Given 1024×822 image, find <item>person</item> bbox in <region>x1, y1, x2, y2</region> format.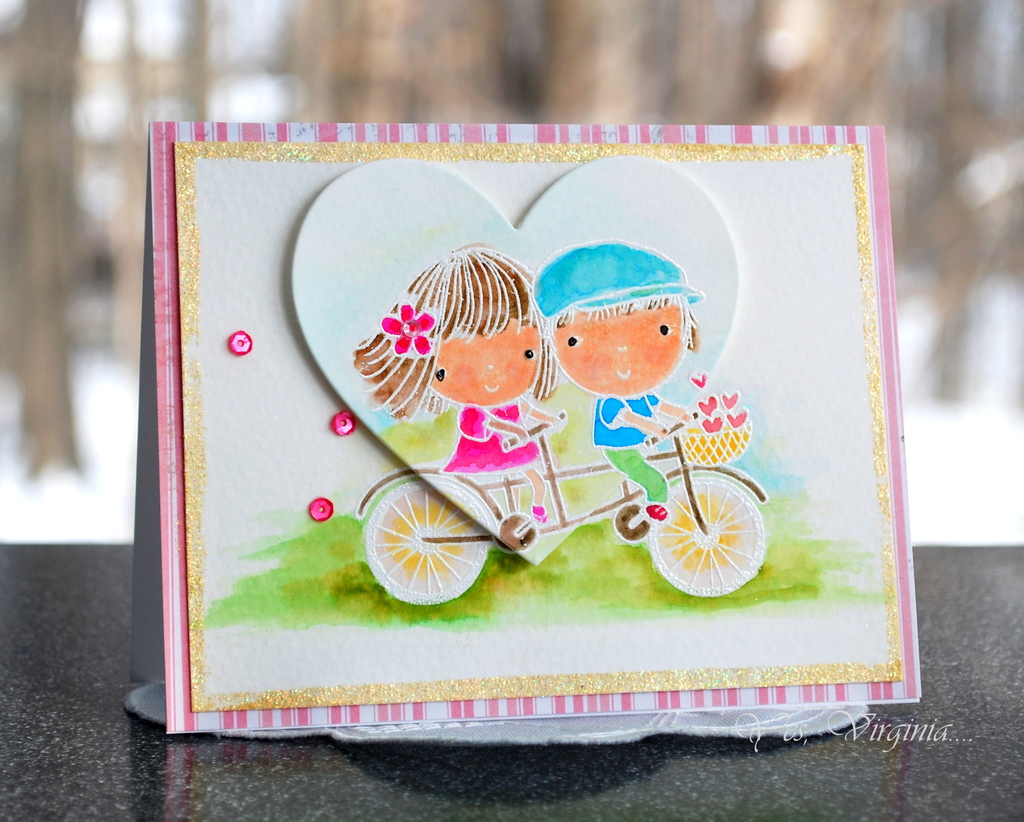
<region>353, 247, 568, 507</region>.
